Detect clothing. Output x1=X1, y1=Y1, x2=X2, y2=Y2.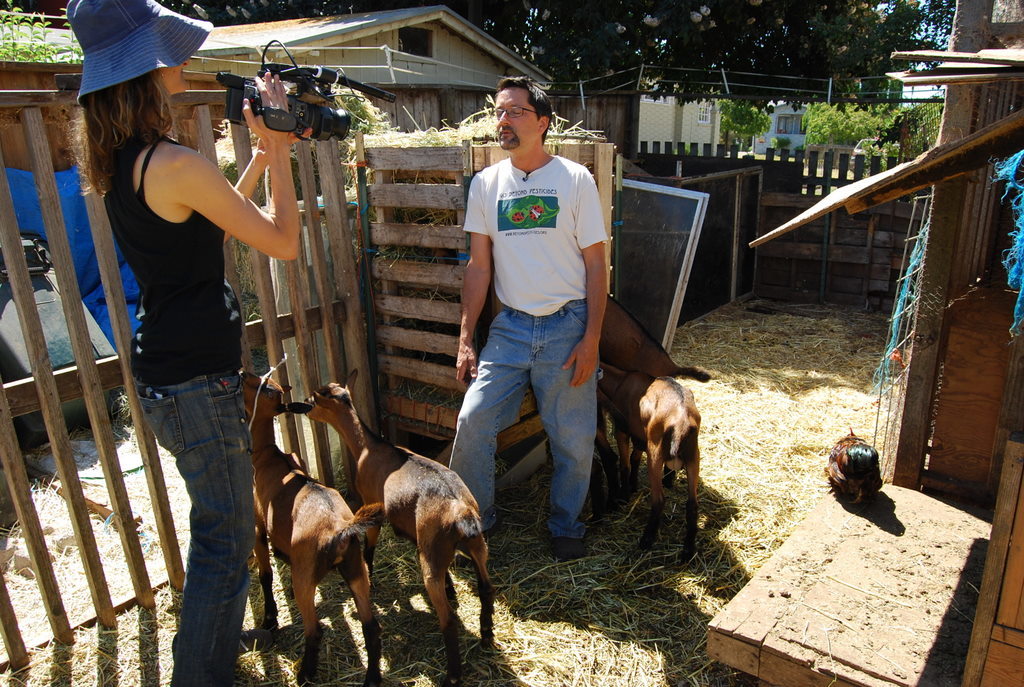
x1=455, y1=120, x2=601, y2=509.
